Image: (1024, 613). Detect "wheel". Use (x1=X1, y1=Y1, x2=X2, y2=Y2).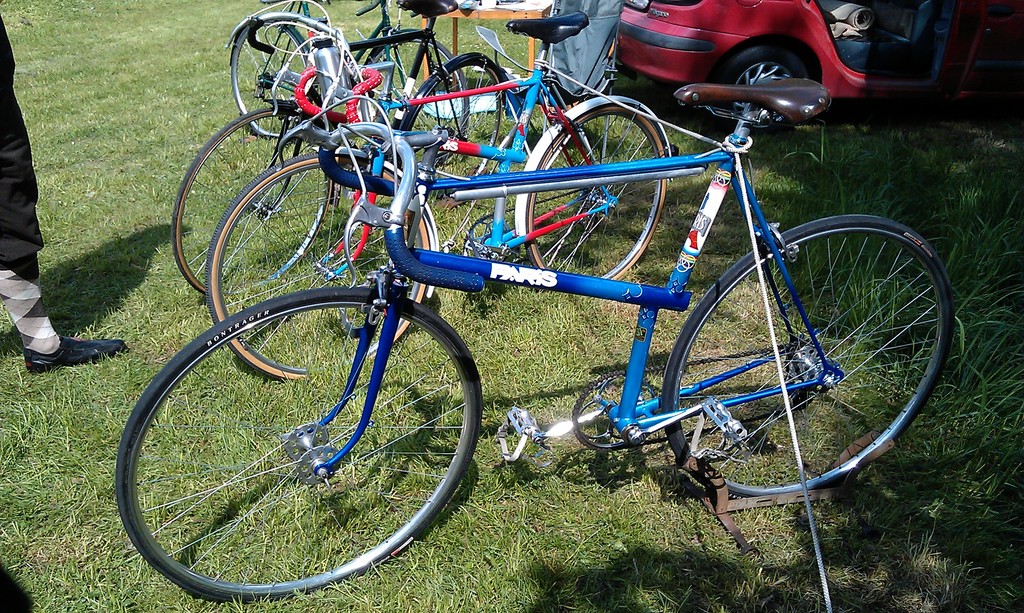
(x1=677, y1=218, x2=958, y2=491).
